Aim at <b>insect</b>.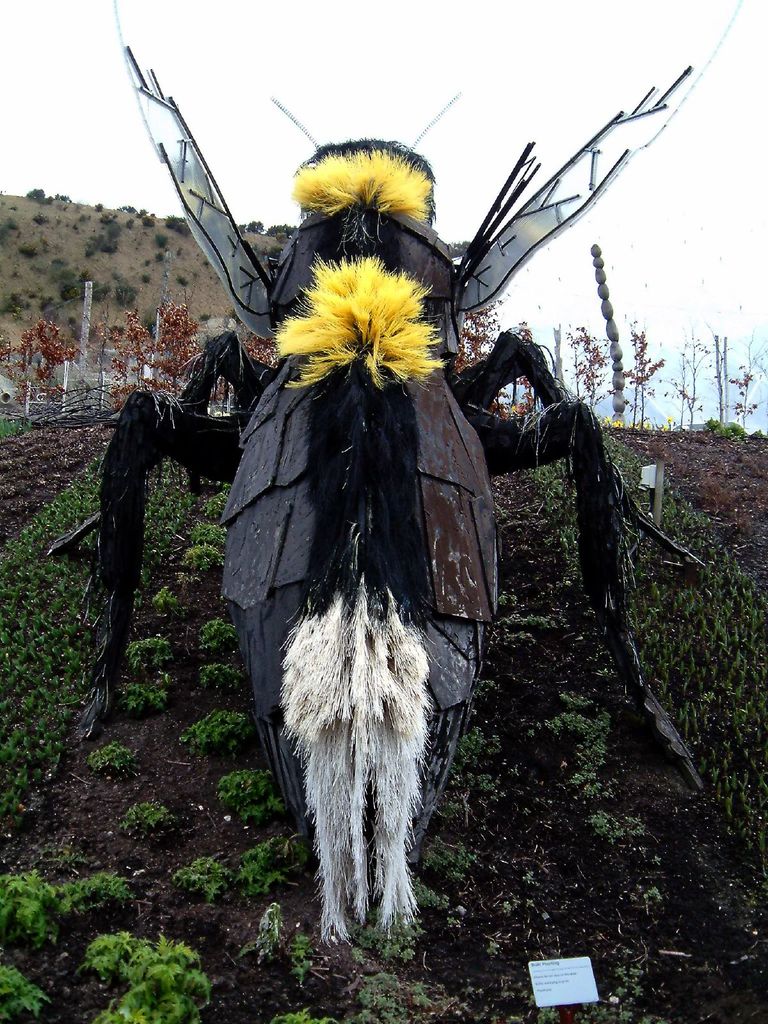
Aimed at [x1=55, y1=0, x2=749, y2=915].
